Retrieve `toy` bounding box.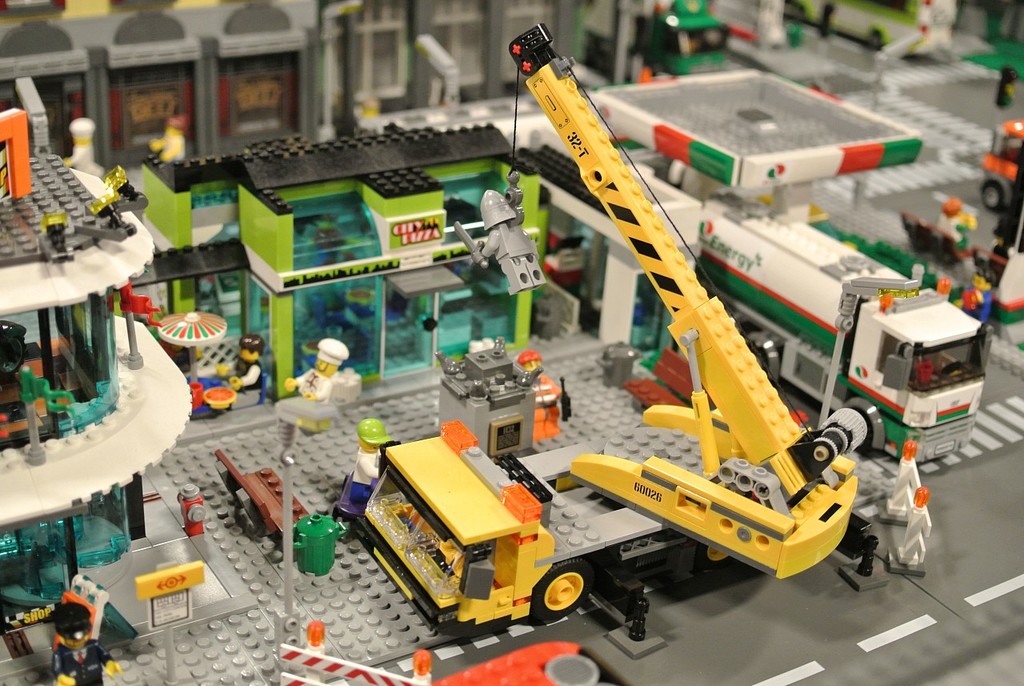
Bounding box: 63/117/100/178.
